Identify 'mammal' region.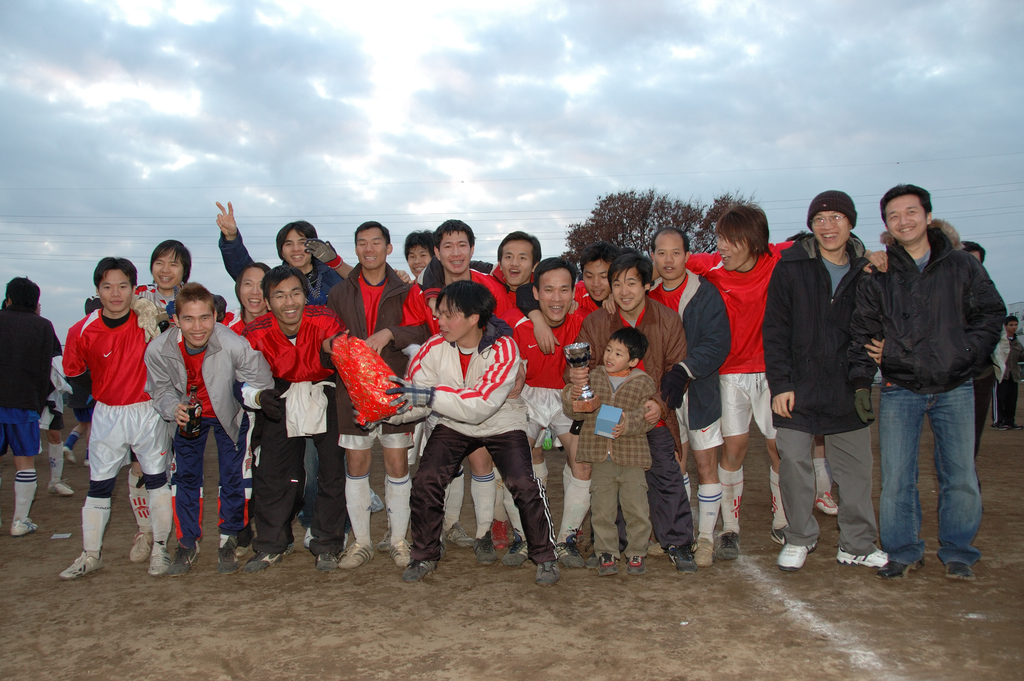
Region: [x1=68, y1=393, x2=100, y2=466].
